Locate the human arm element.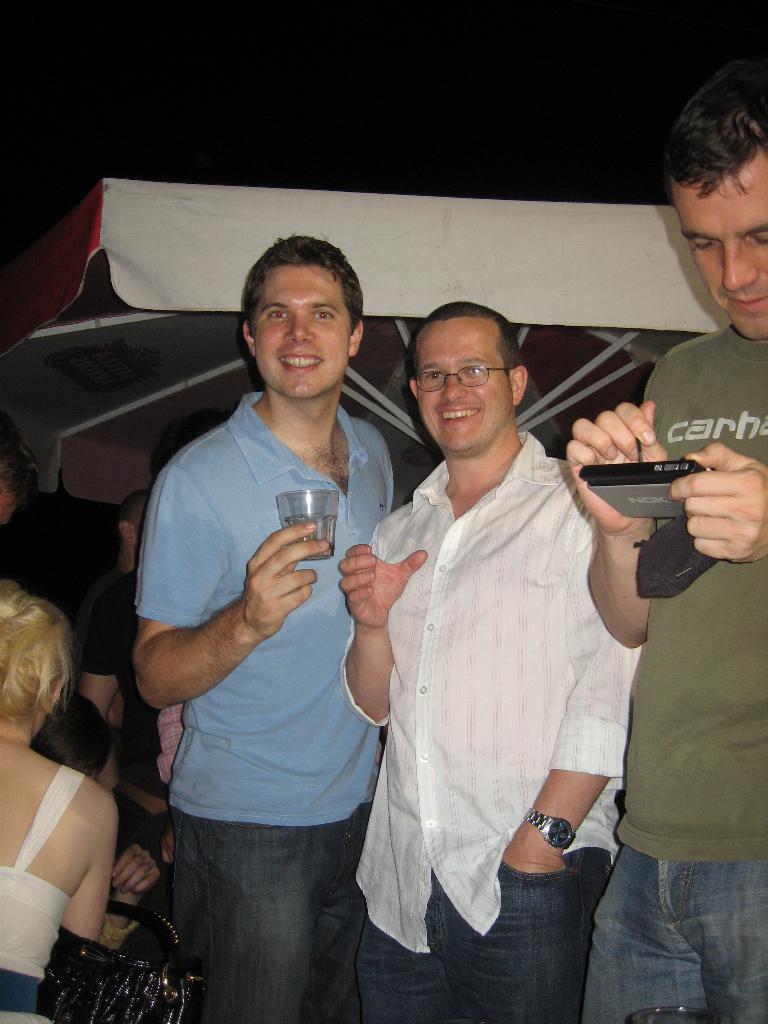
Element bbox: <box>492,506,648,874</box>.
